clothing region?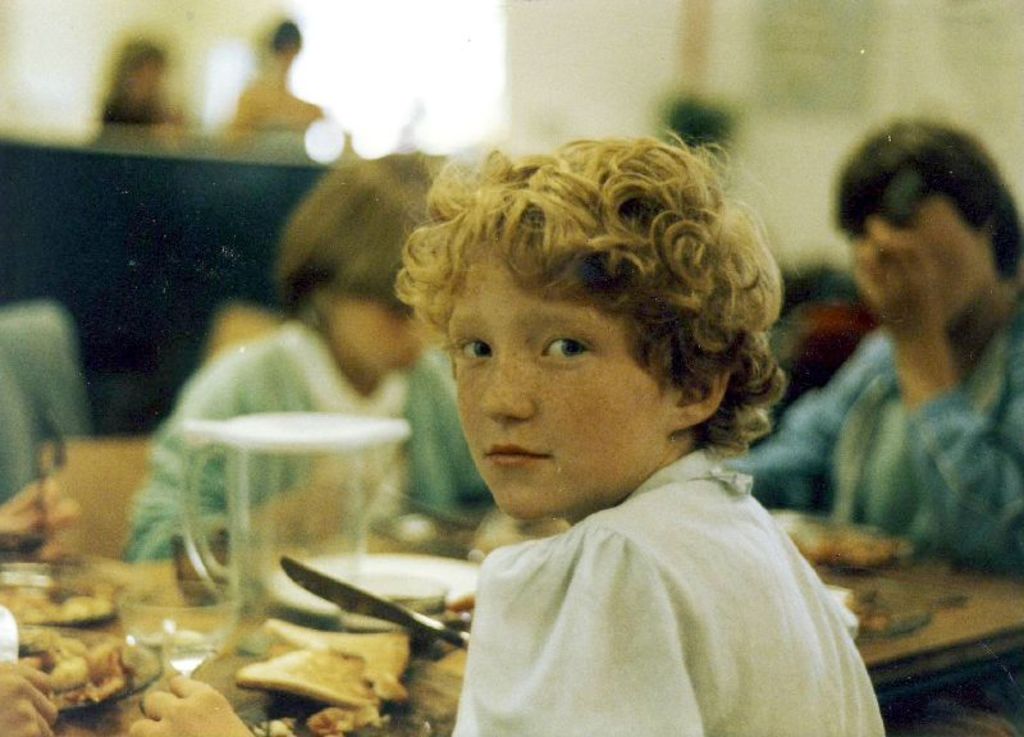
453 443 888 736
